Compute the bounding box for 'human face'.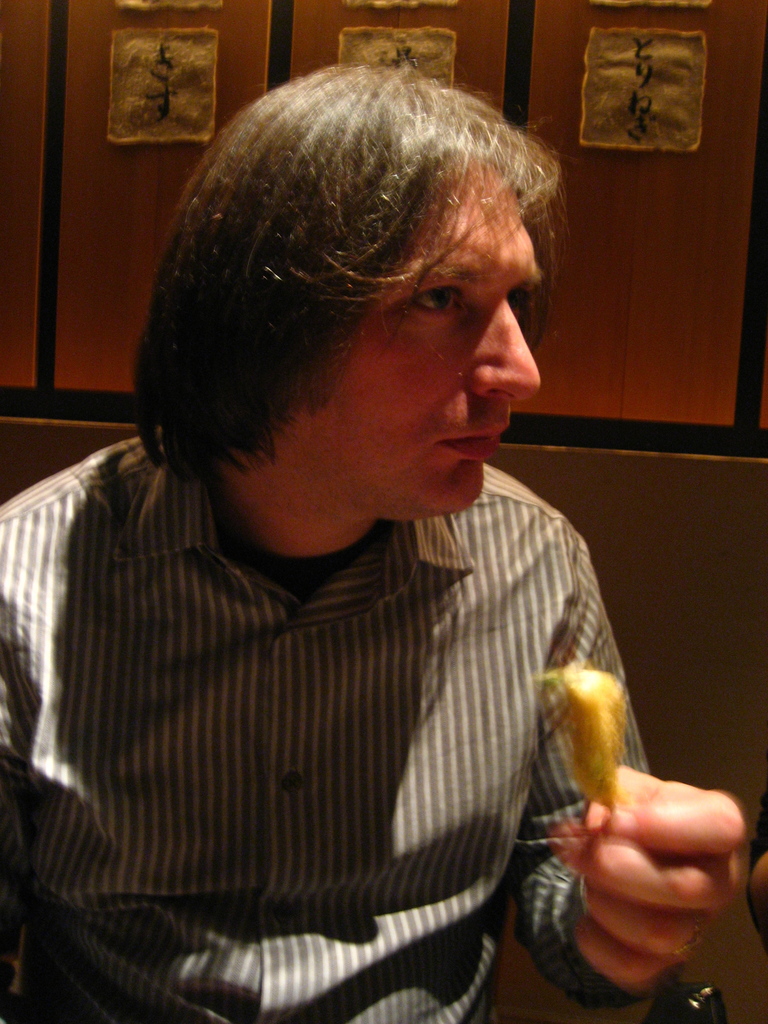
(317,149,544,515).
